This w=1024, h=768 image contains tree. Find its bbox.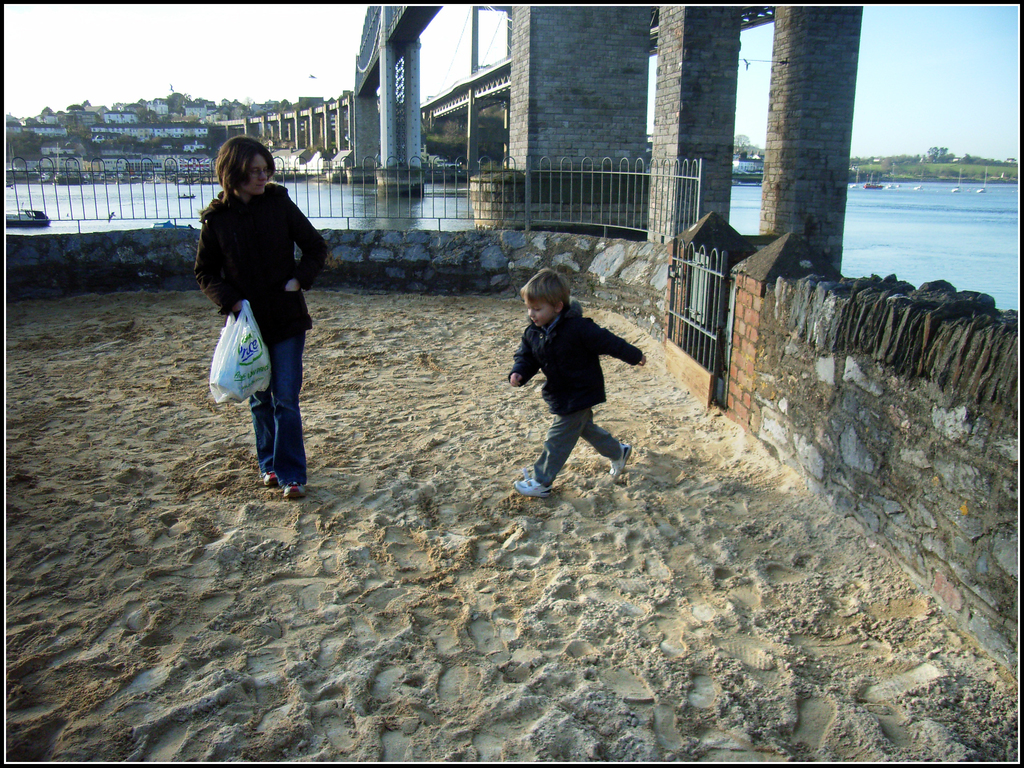
<box>63,104,86,114</box>.
